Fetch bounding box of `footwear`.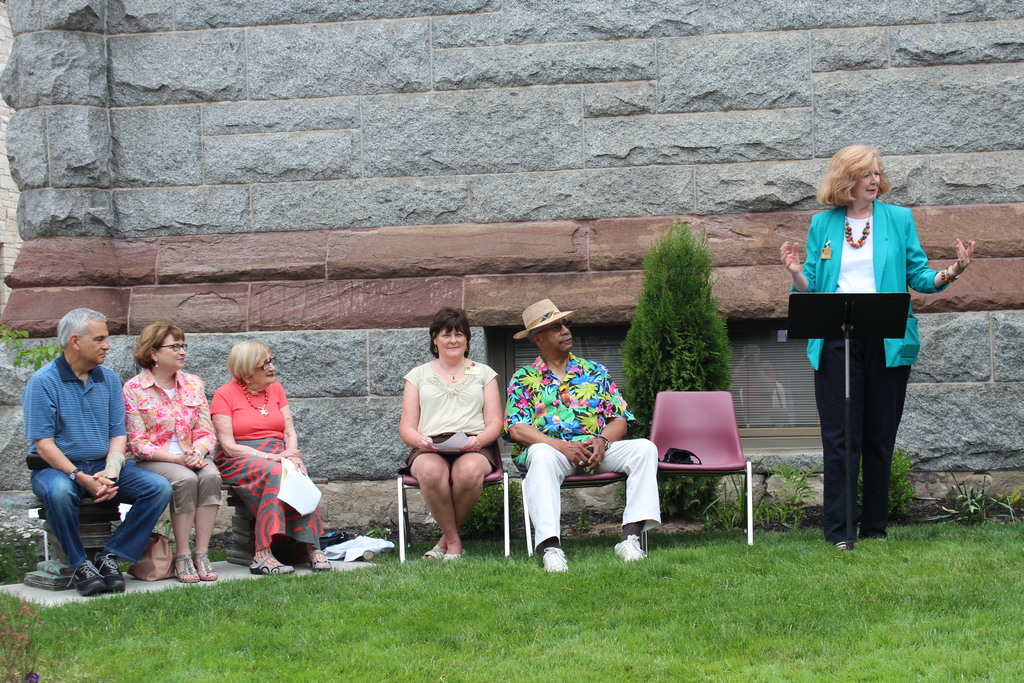
Bbox: left=68, top=559, right=101, bottom=595.
